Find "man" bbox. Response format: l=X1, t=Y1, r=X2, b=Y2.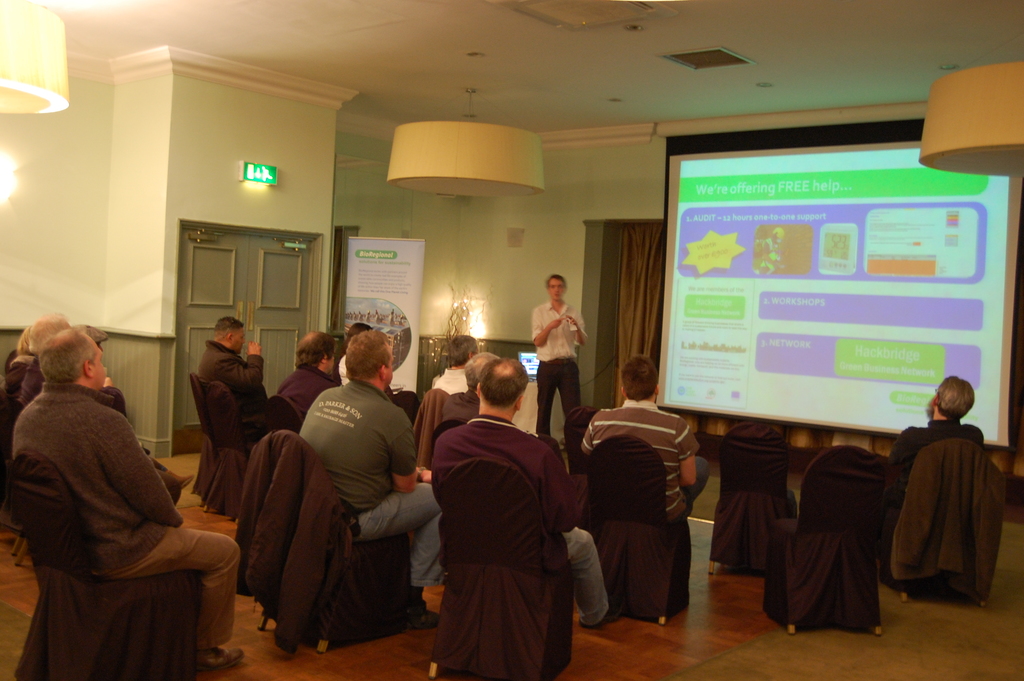
l=276, t=330, r=344, b=426.
